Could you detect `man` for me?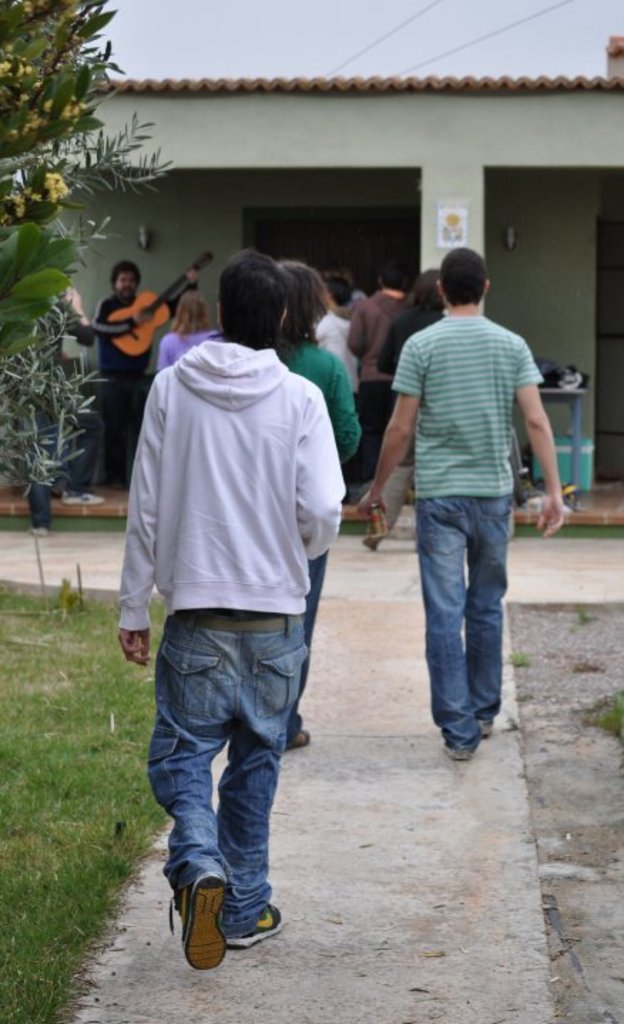
Detection result: [x1=83, y1=248, x2=174, y2=484].
